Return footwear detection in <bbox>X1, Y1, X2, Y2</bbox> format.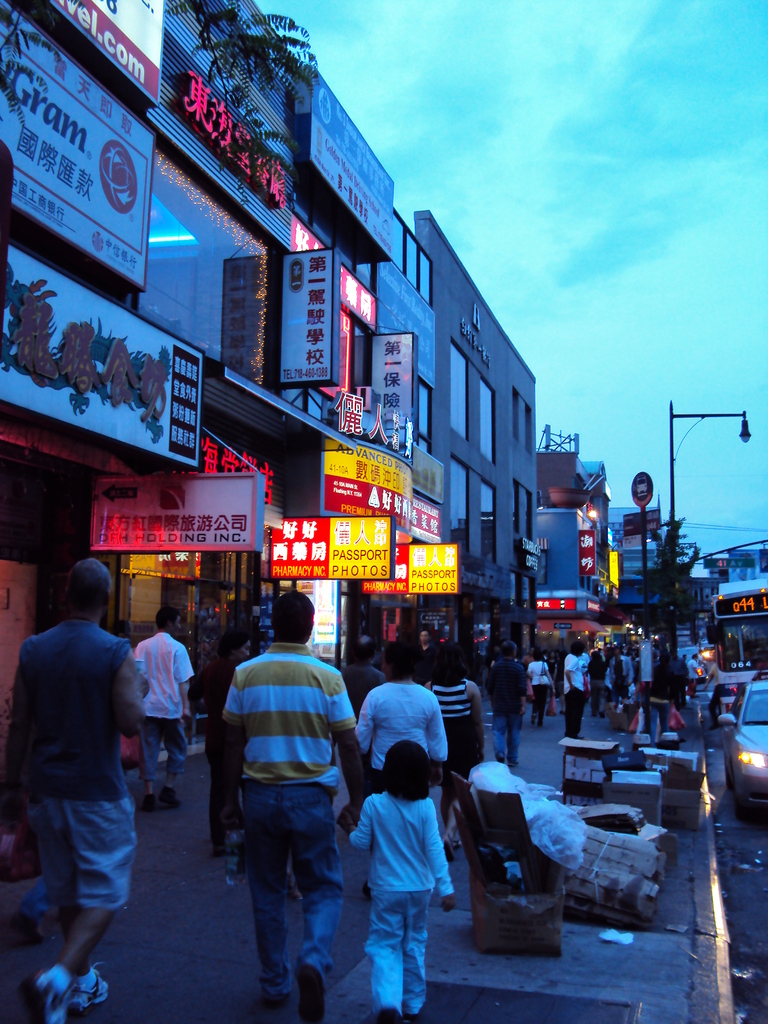
<bbox>403, 1013, 417, 1023</bbox>.
